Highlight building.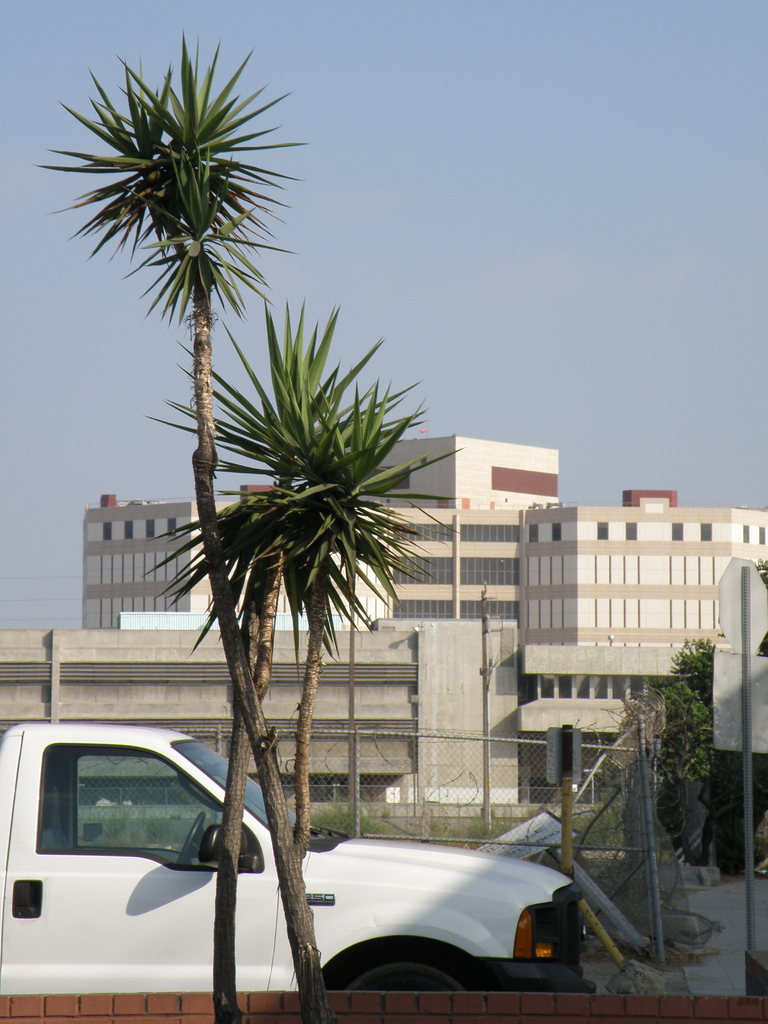
Highlighted region: <region>79, 492, 392, 629</region>.
